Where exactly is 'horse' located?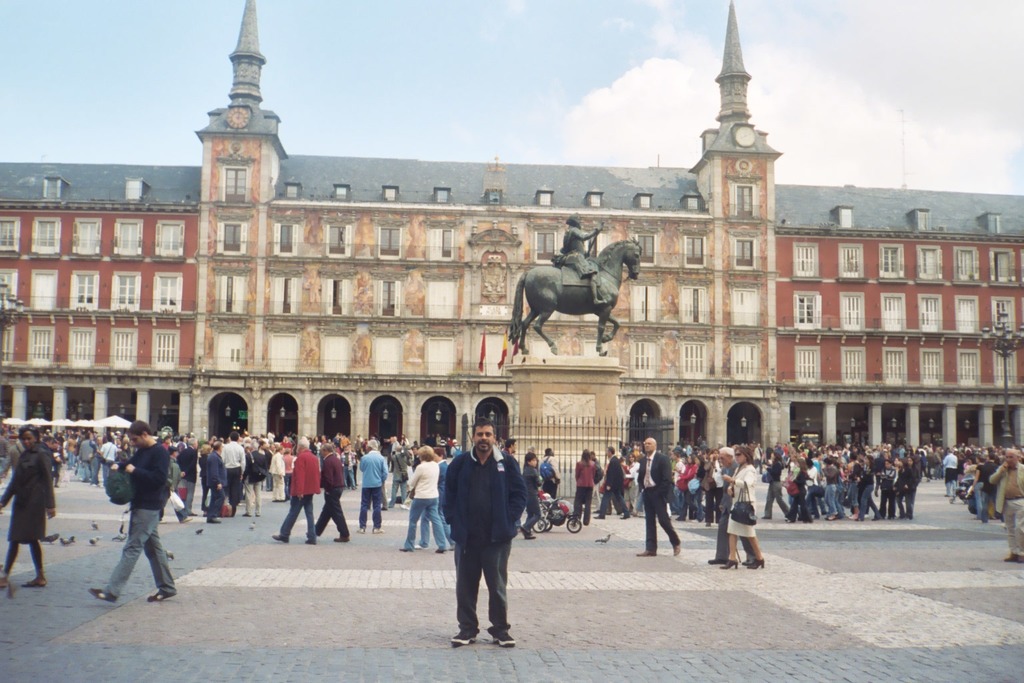
Its bounding box is detection(509, 235, 641, 358).
